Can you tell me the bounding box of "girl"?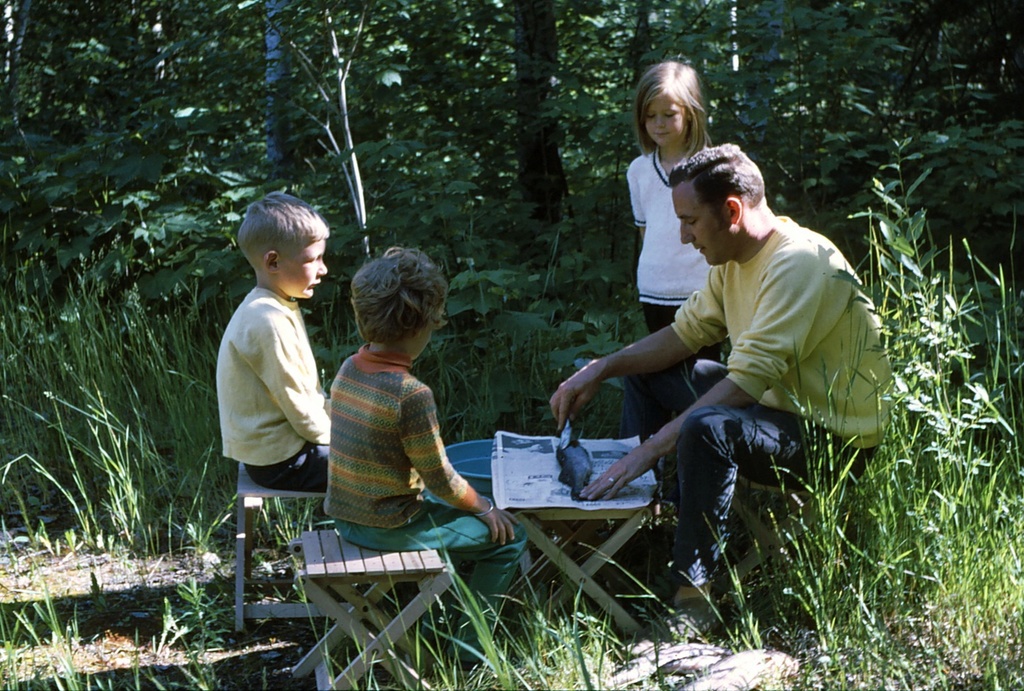
l=613, t=49, r=719, b=355.
